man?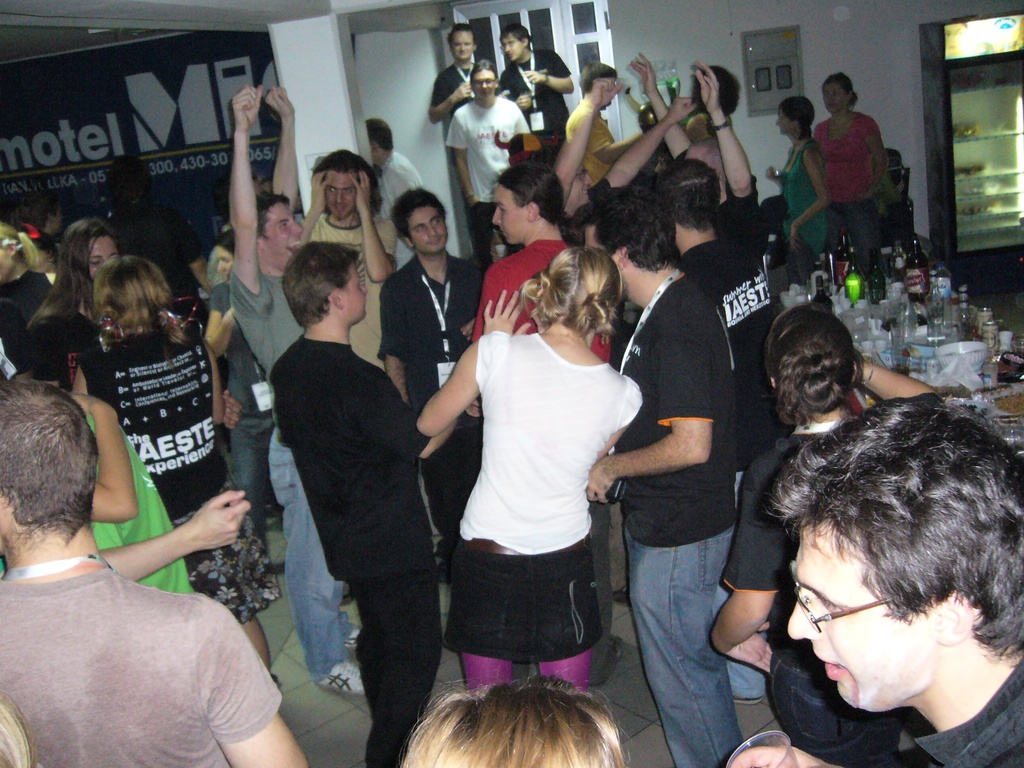
(497, 24, 572, 149)
